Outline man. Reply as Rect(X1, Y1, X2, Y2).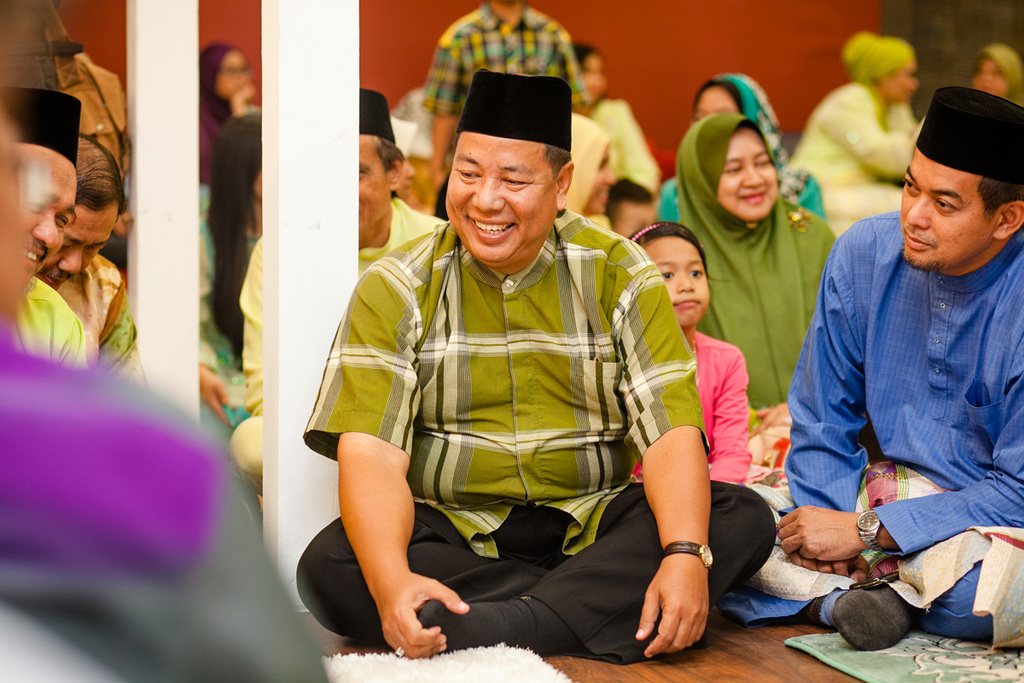
Rect(790, 81, 1023, 642).
